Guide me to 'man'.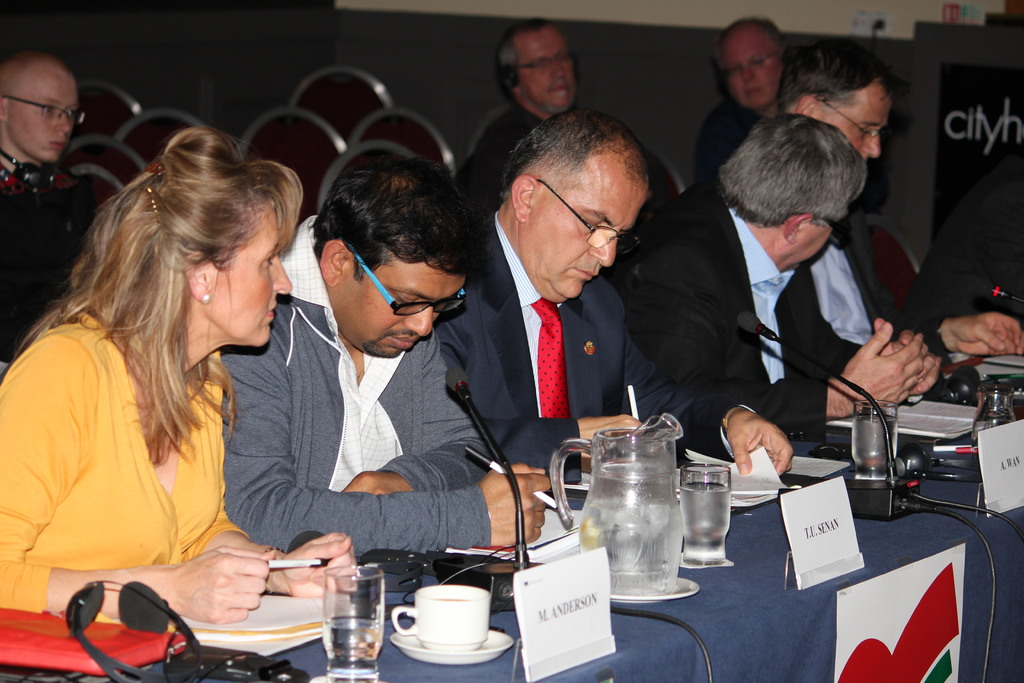
Guidance: pyautogui.locateOnScreen(632, 108, 938, 432).
